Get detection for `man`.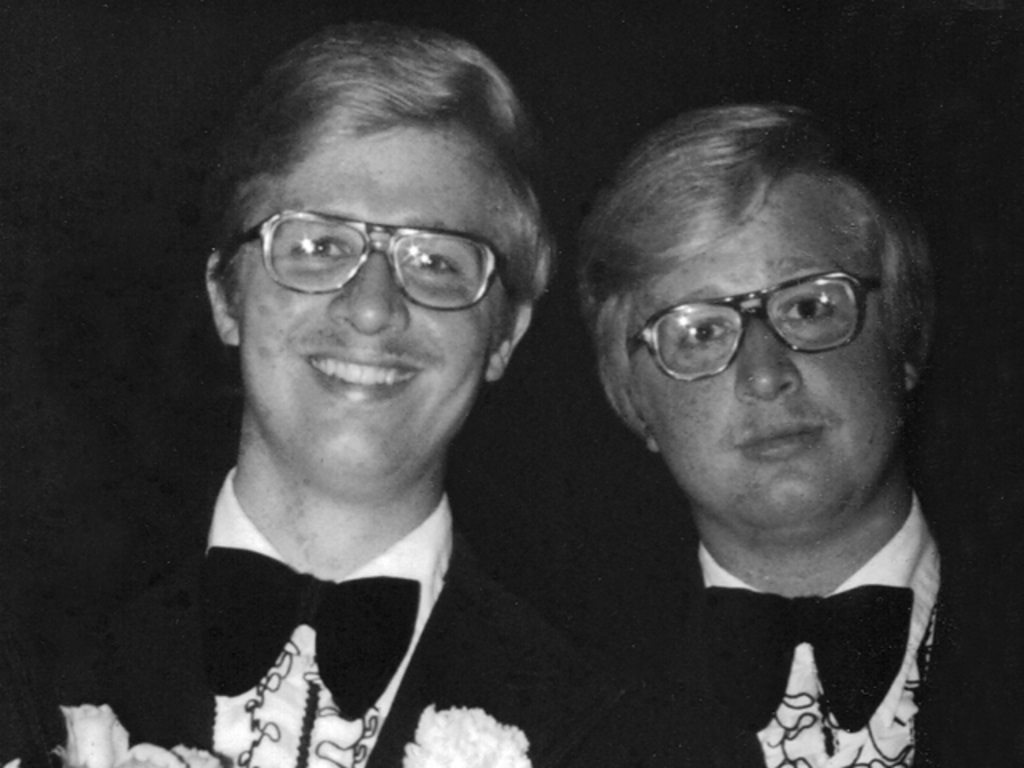
Detection: bbox=(563, 94, 1022, 766).
